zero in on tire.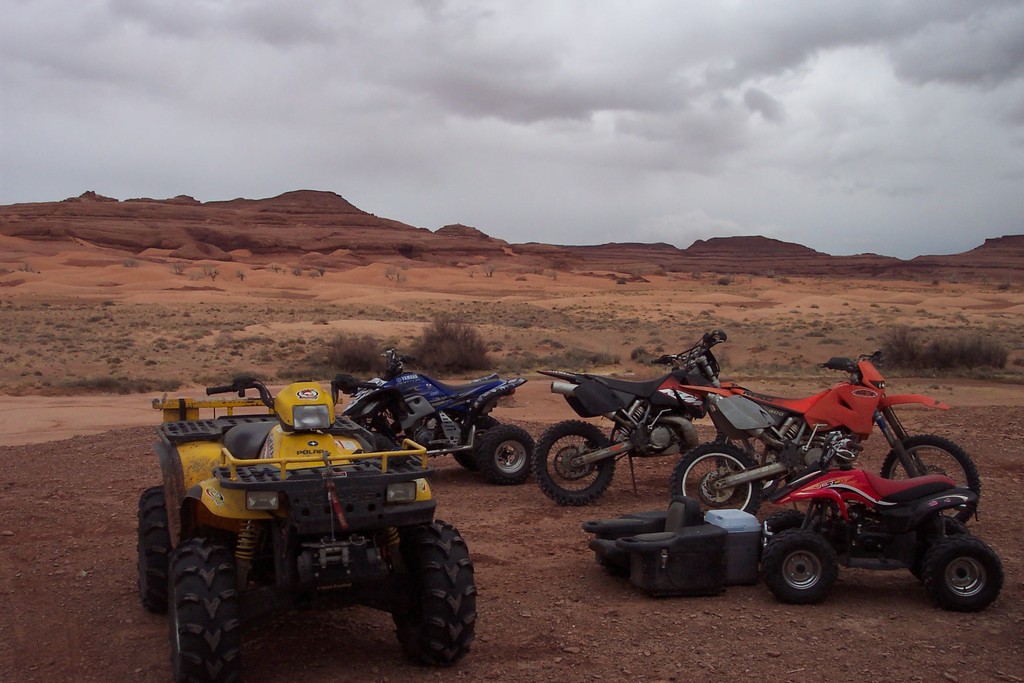
Zeroed in: BBox(881, 434, 983, 527).
